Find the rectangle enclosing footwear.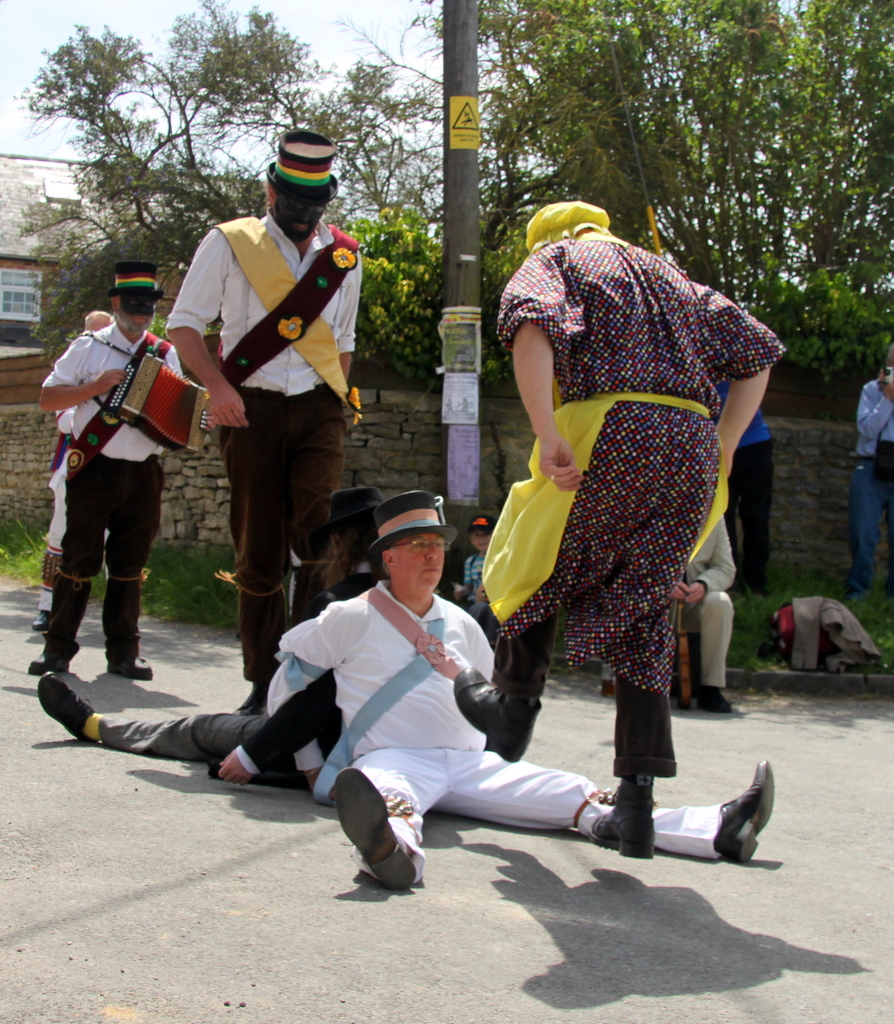
l=28, t=646, r=75, b=674.
